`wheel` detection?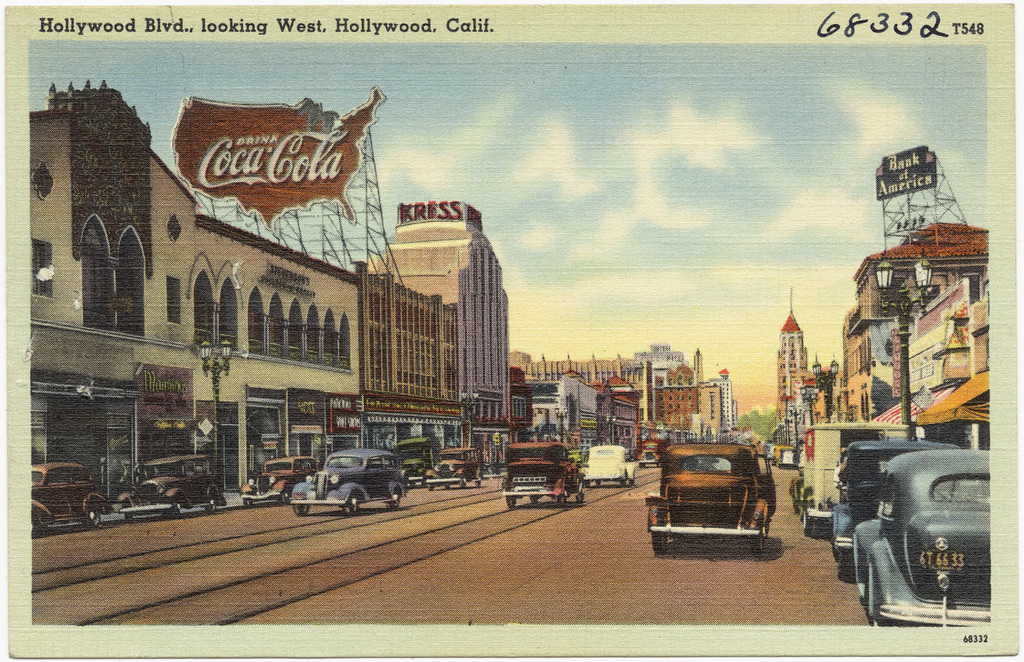
box(390, 488, 399, 506)
